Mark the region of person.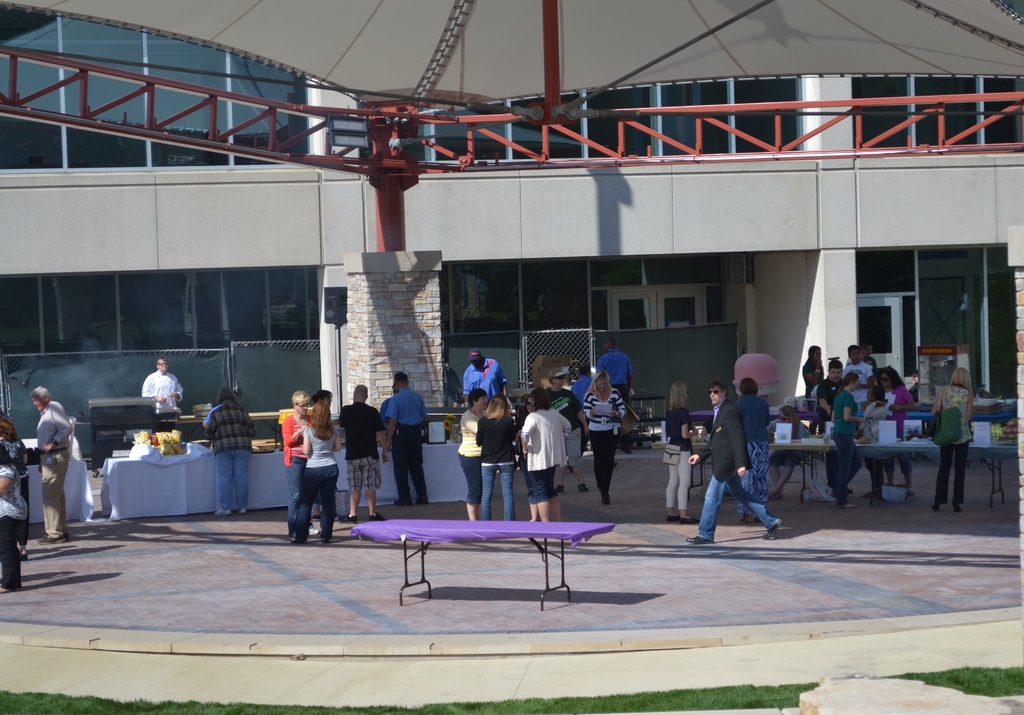
Region: [left=390, top=371, right=429, bottom=504].
